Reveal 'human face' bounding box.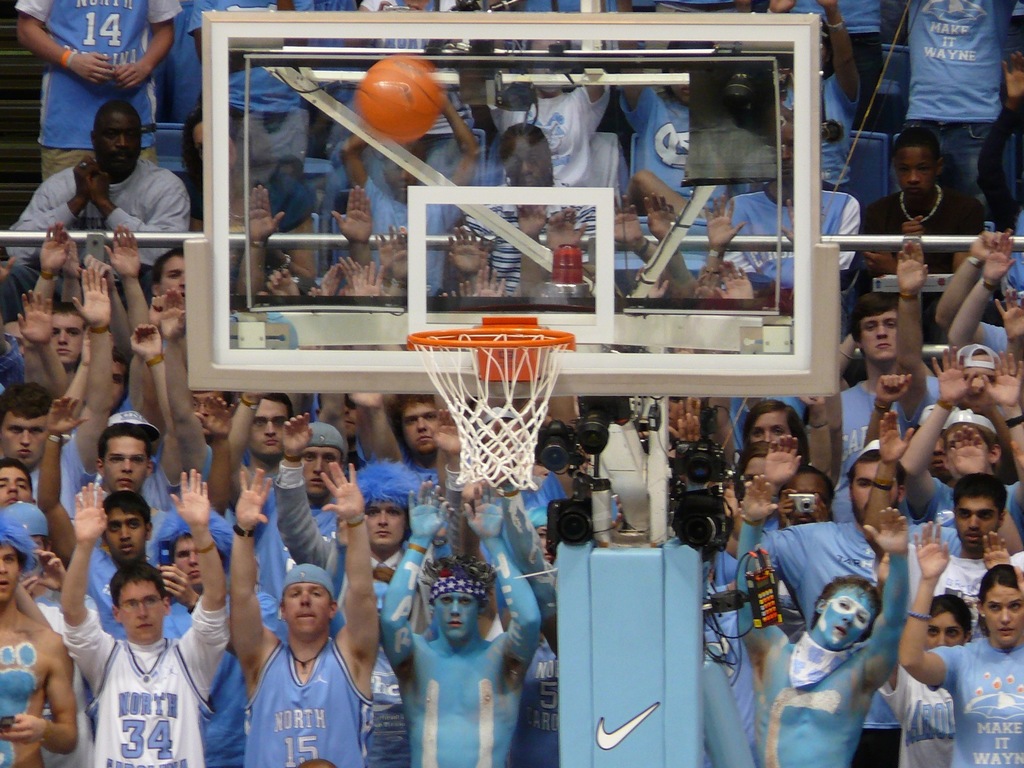
Revealed: [305, 449, 337, 499].
